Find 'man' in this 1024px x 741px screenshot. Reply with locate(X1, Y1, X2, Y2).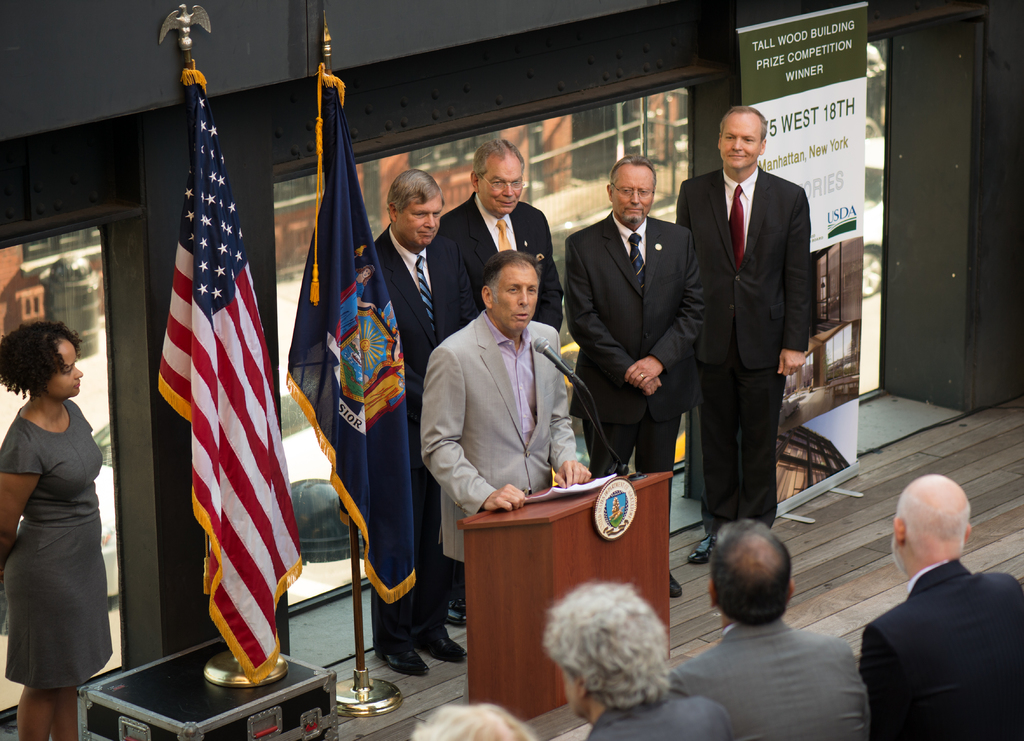
locate(376, 170, 477, 681).
